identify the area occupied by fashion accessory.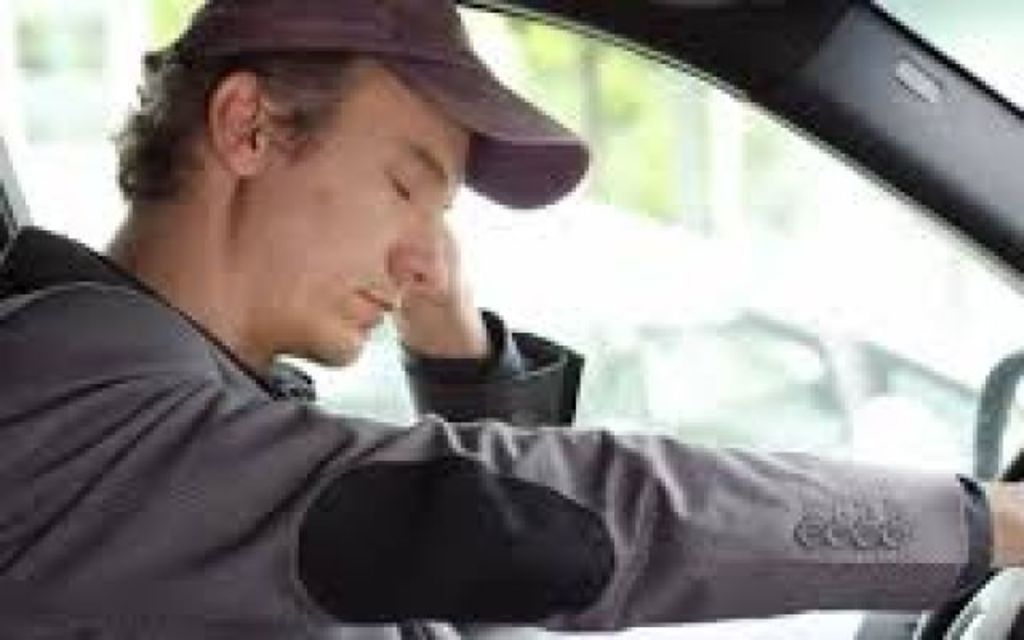
Area: (x1=171, y1=0, x2=592, y2=213).
